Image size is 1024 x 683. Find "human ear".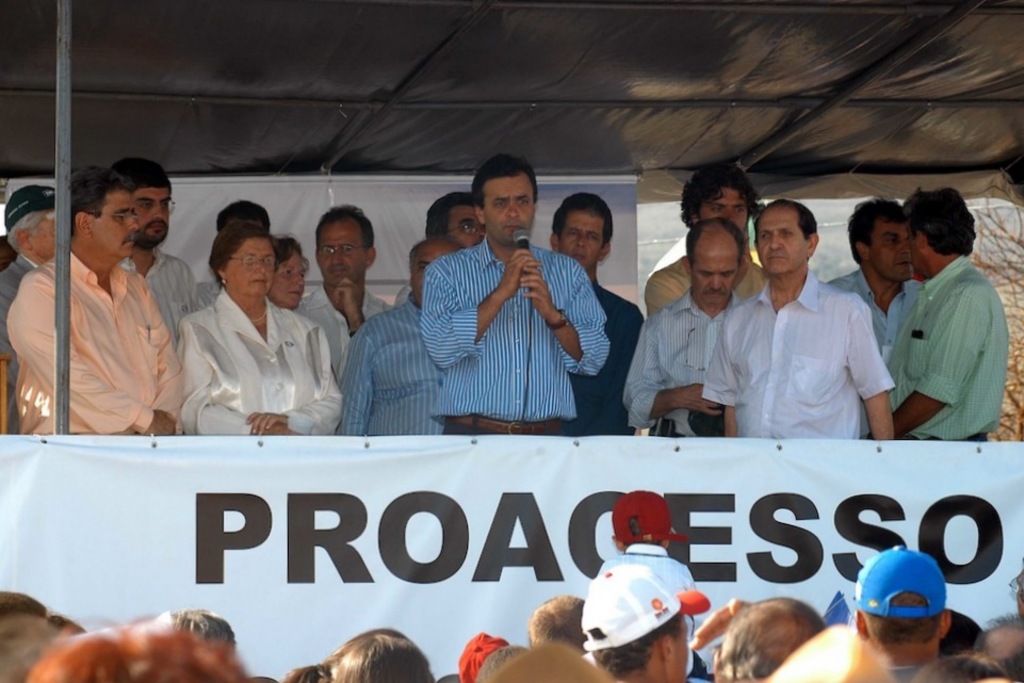
l=551, t=231, r=562, b=250.
